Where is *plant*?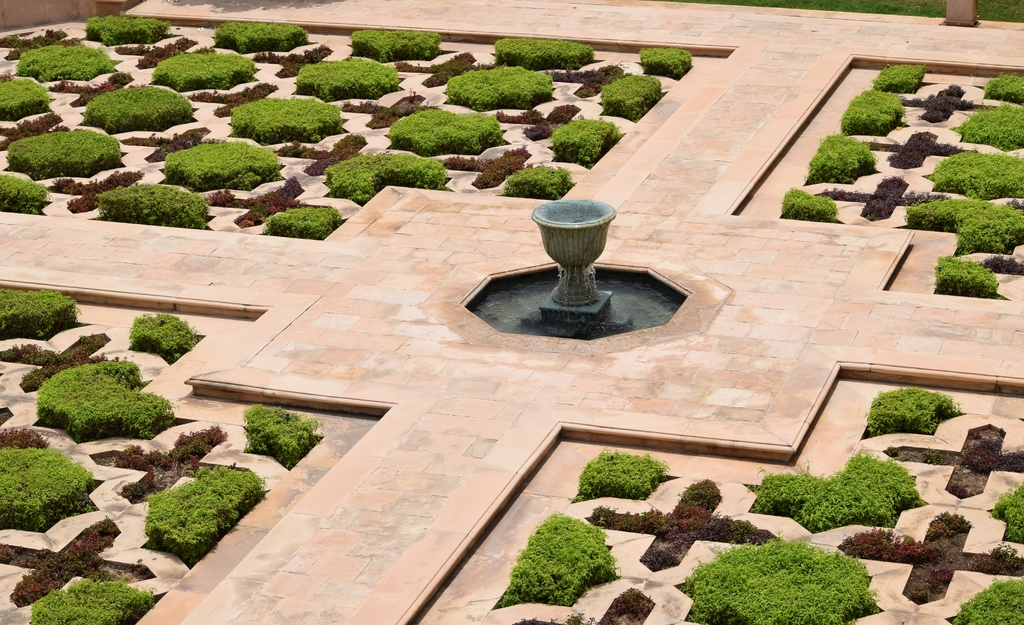
0:428:52:446.
